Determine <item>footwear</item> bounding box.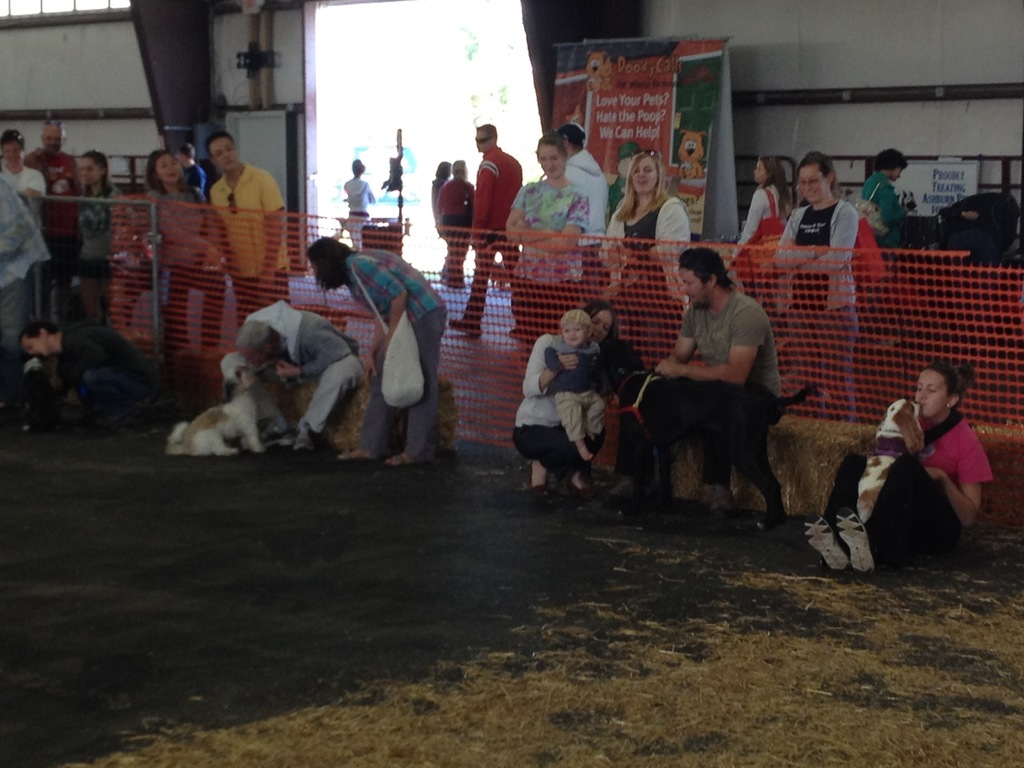
Determined: 566/463/598/503.
